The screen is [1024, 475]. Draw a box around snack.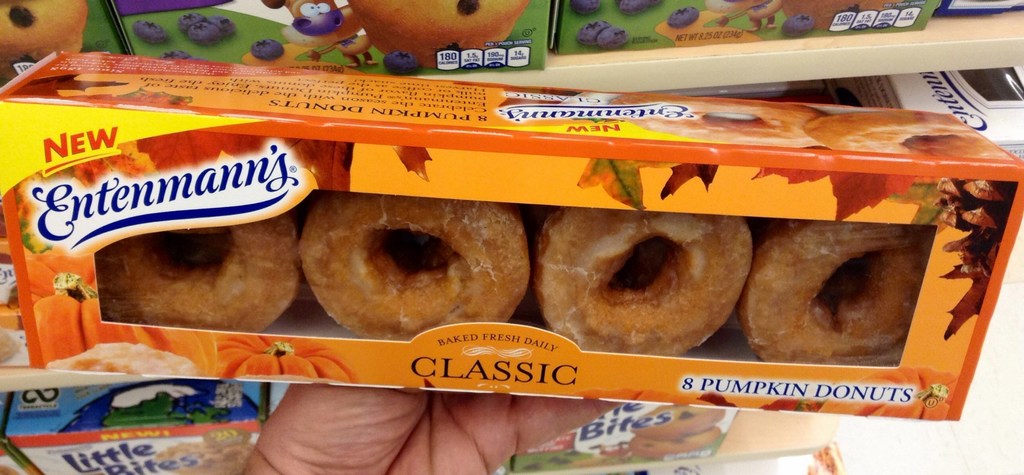
[x1=0, y1=69, x2=1023, y2=415].
